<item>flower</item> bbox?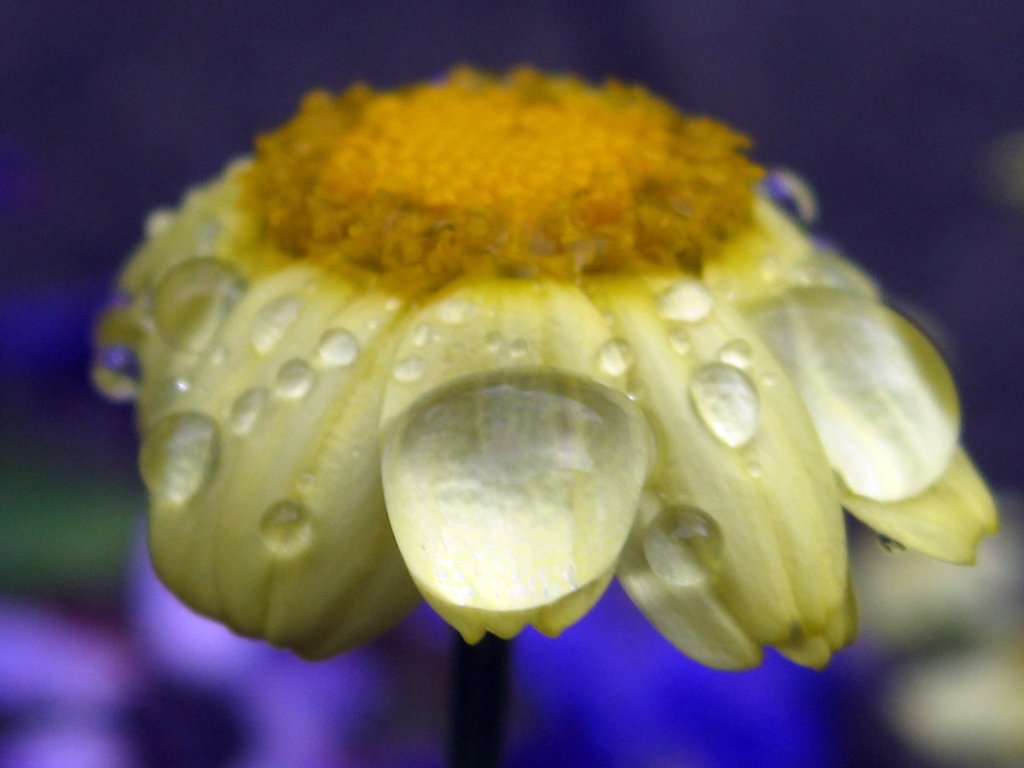
select_region(73, 16, 972, 713)
